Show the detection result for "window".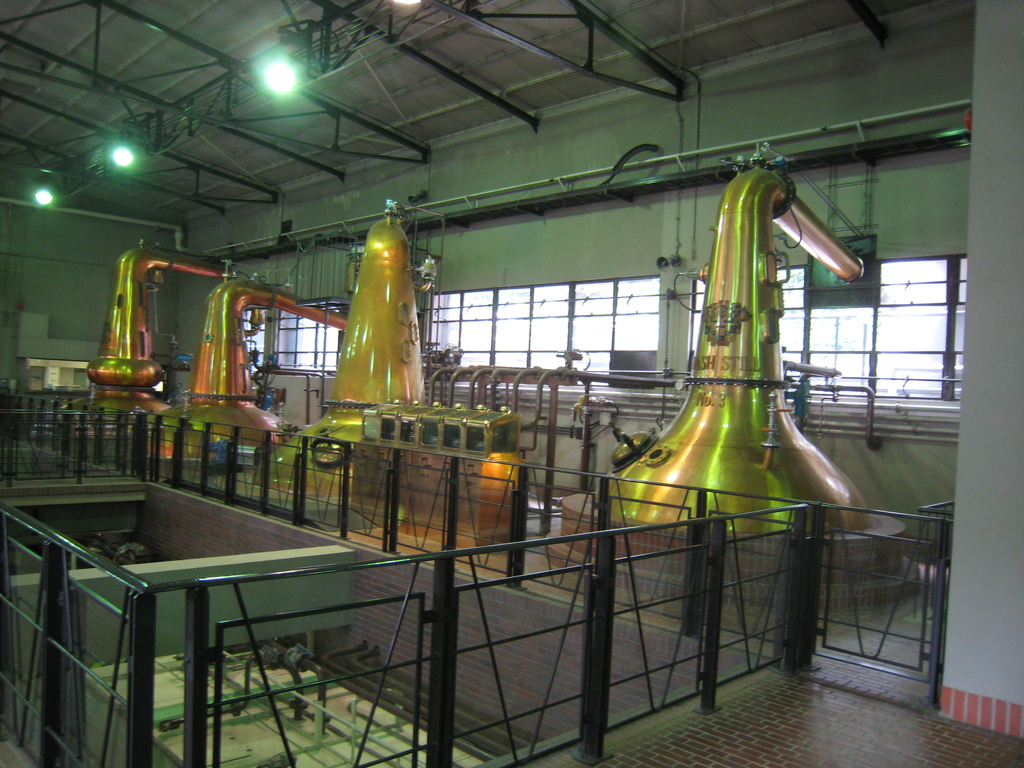
[x1=243, y1=303, x2=344, y2=374].
